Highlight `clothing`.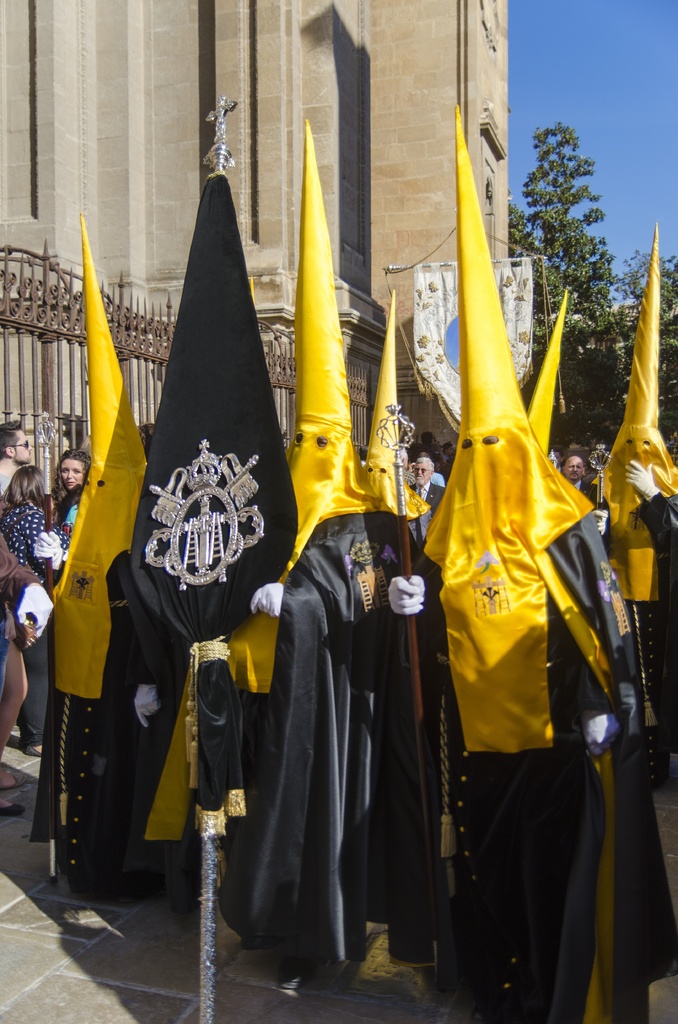
Highlighted region: bbox(576, 481, 609, 515).
